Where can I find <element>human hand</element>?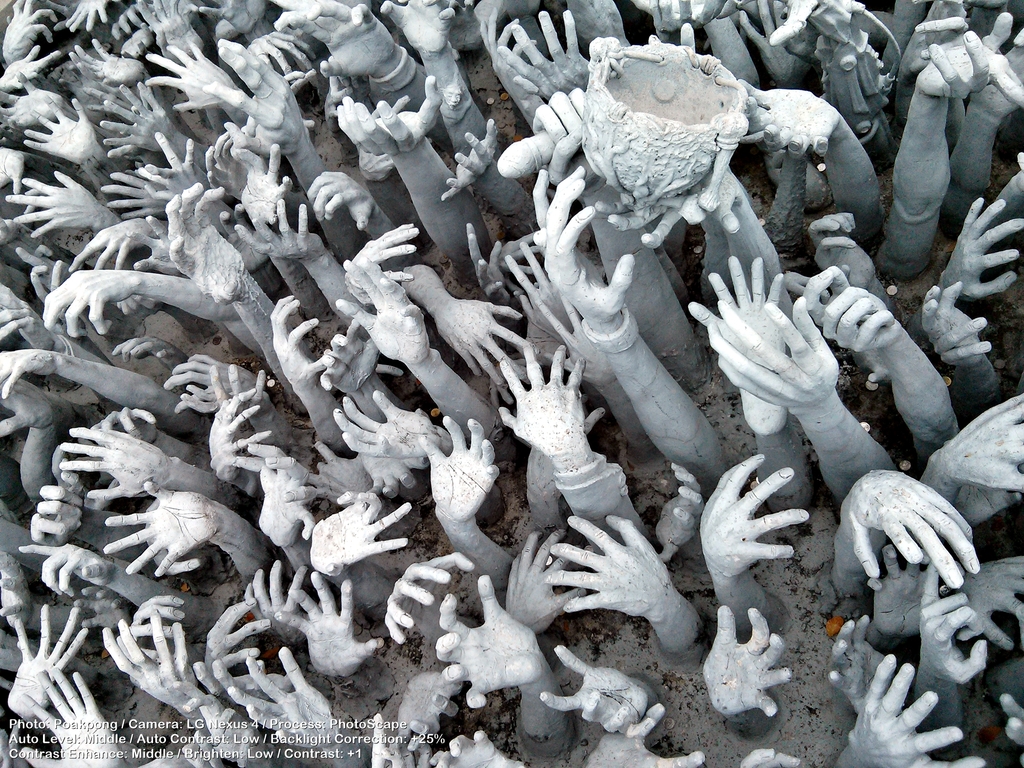
You can find it at bbox(920, 286, 994, 371).
